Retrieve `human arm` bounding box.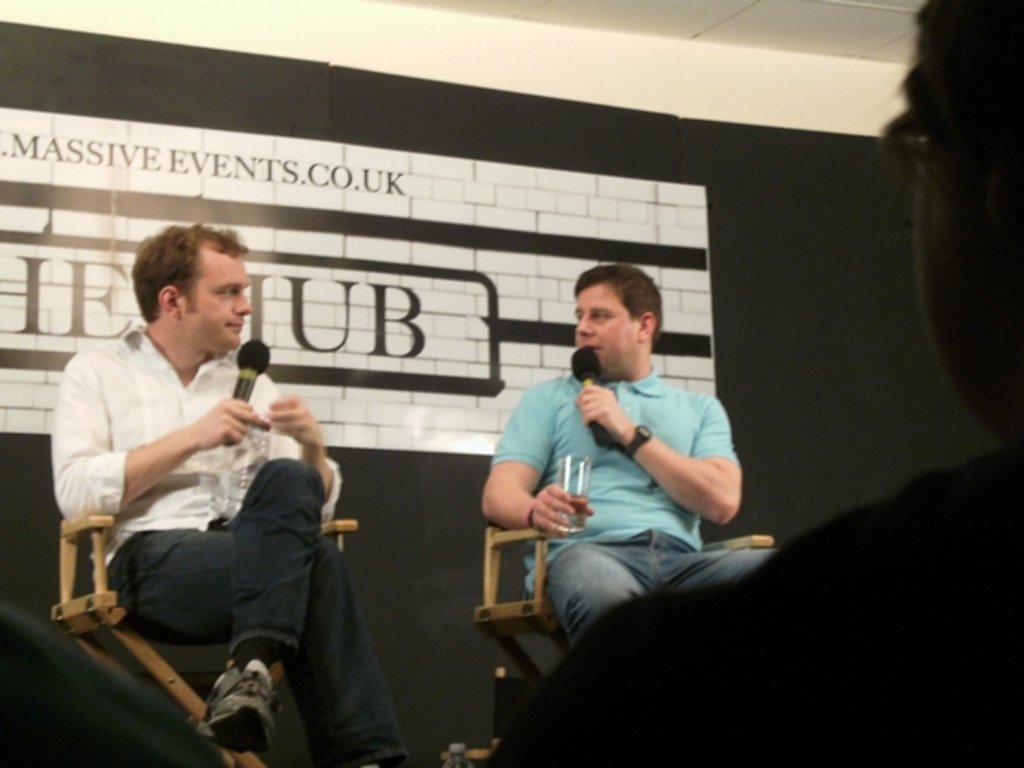
Bounding box: {"x1": 652, "y1": 411, "x2": 739, "y2": 546}.
